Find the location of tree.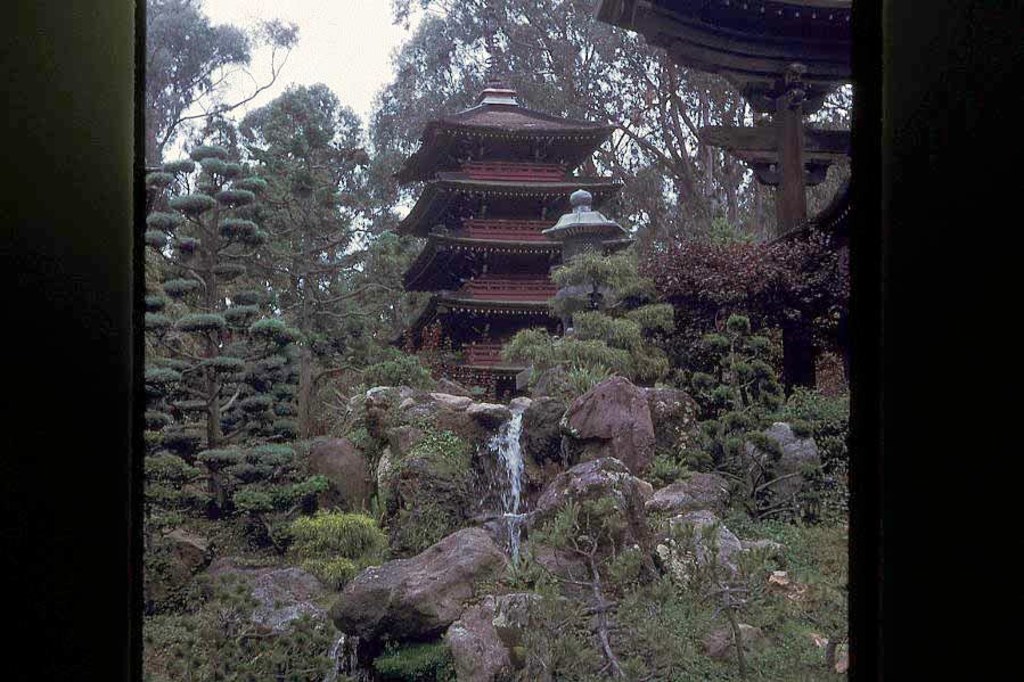
Location: 500 247 671 408.
